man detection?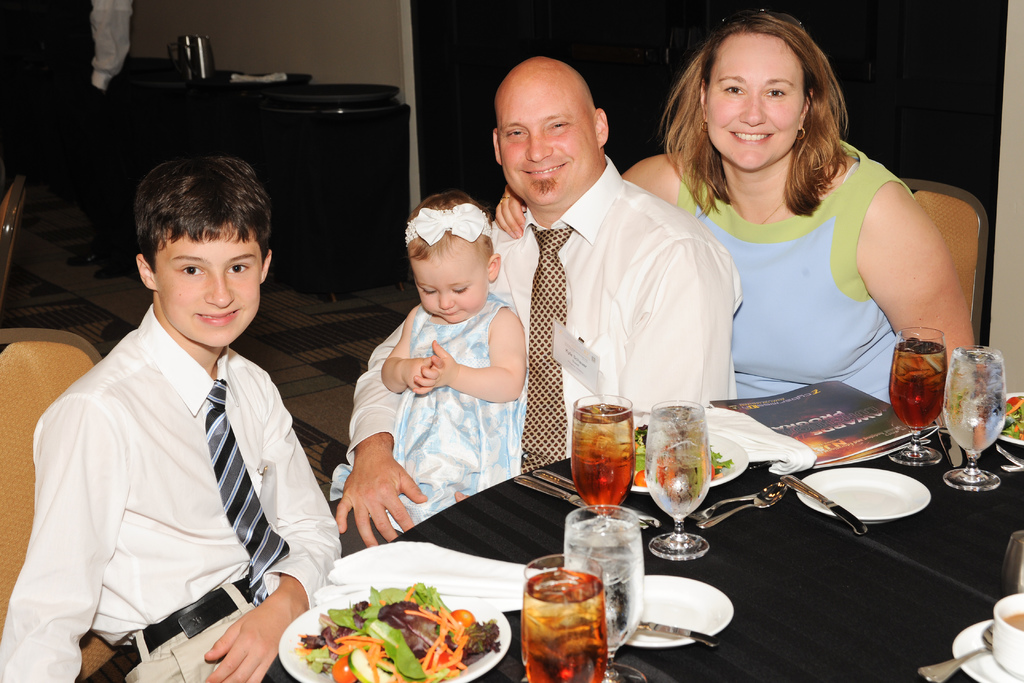
(left=28, top=126, right=352, bottom=677)
